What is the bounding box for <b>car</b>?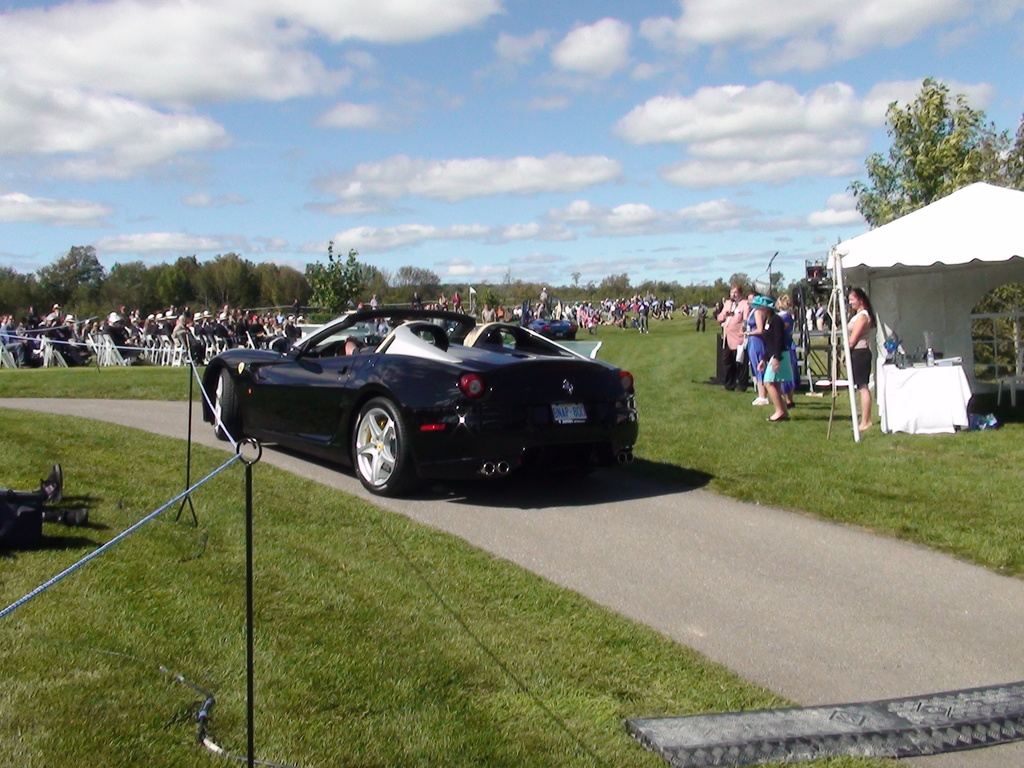
<bbox>450, 321, 506, 337</bbox>.
